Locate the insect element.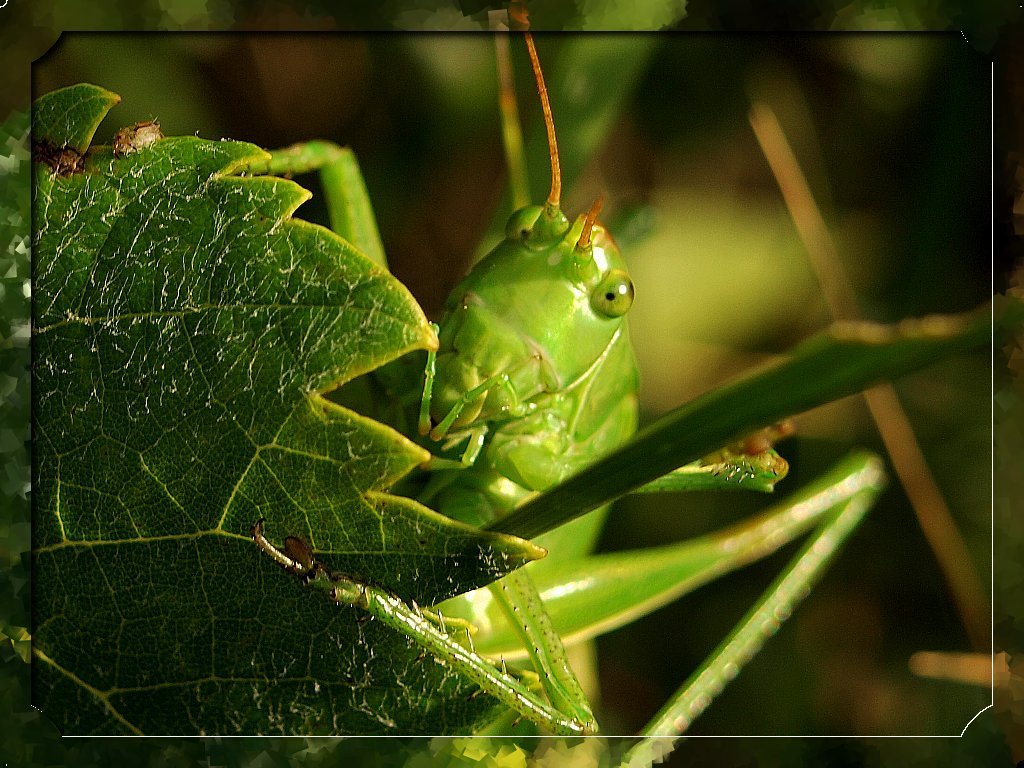
Element bbox: BBox(221, 6, 891, 767).
